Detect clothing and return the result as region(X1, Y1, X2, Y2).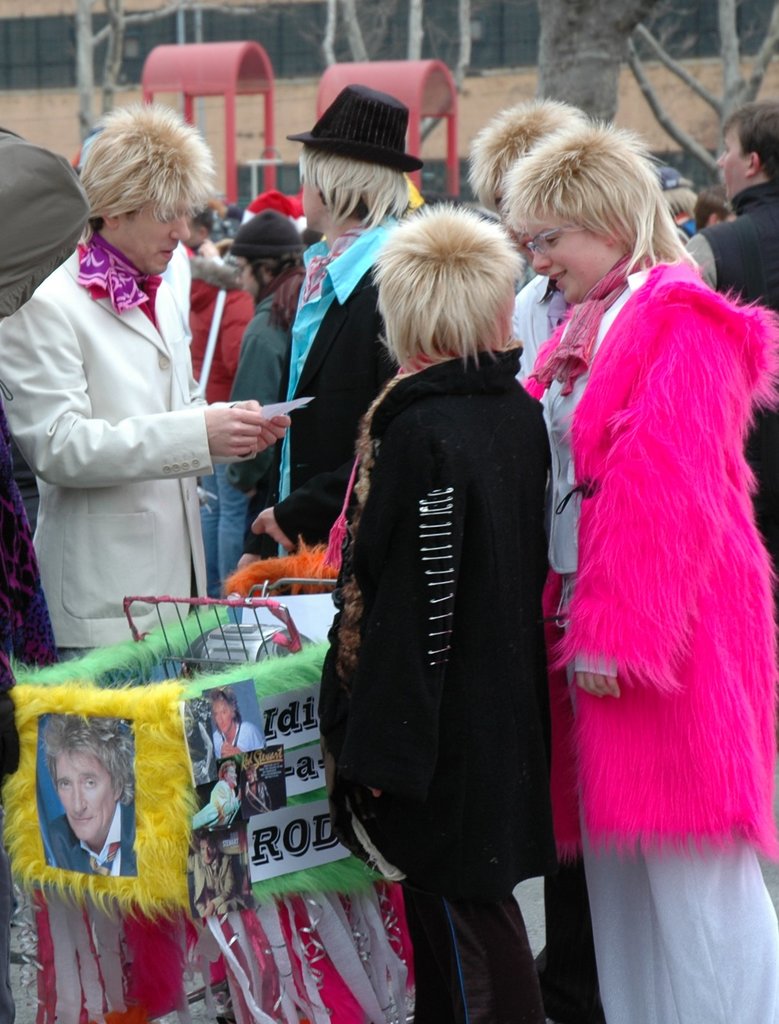
region(682, 176, 778, 577).
